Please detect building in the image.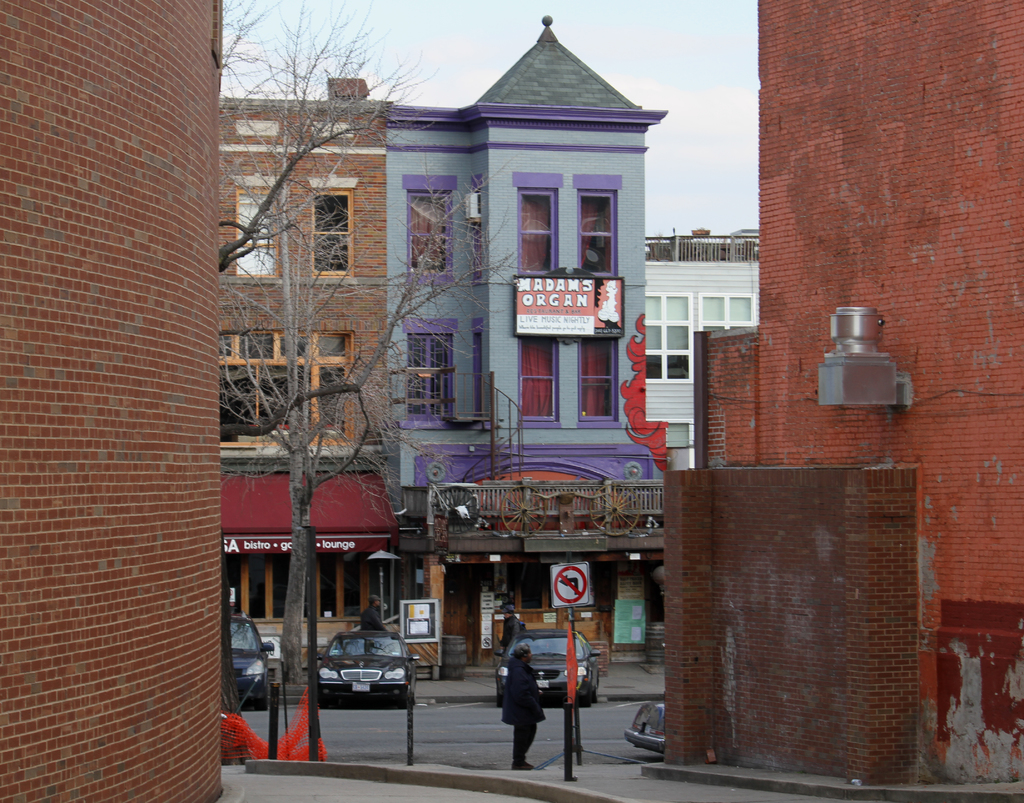
(0,0,221,802).
